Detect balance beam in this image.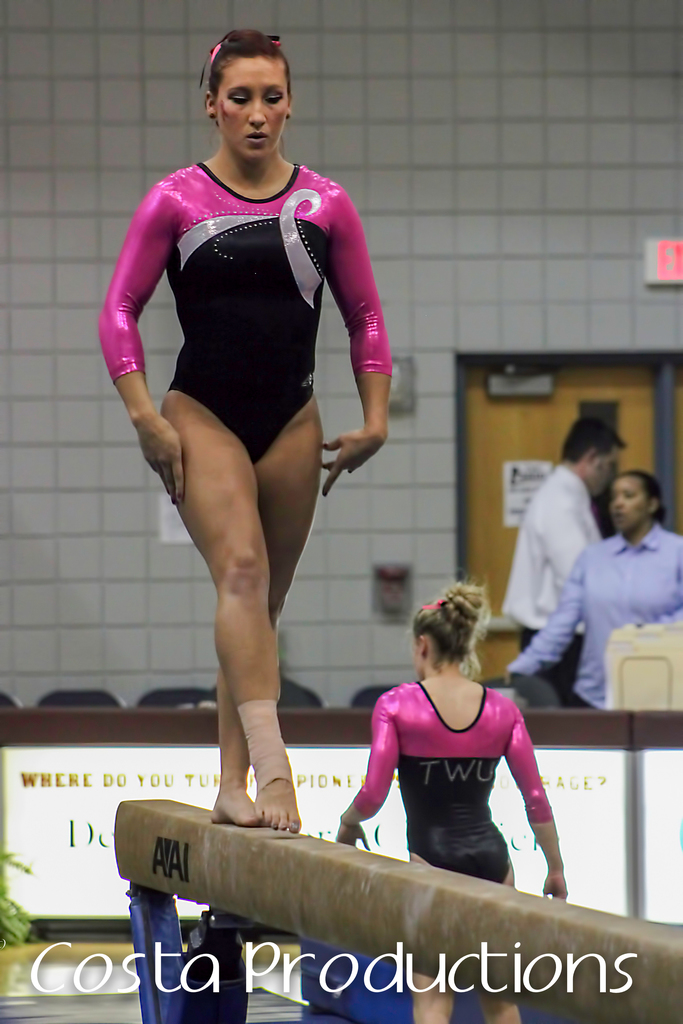
Detection: x1=114 y1=796 x2=682 y2=1023.
